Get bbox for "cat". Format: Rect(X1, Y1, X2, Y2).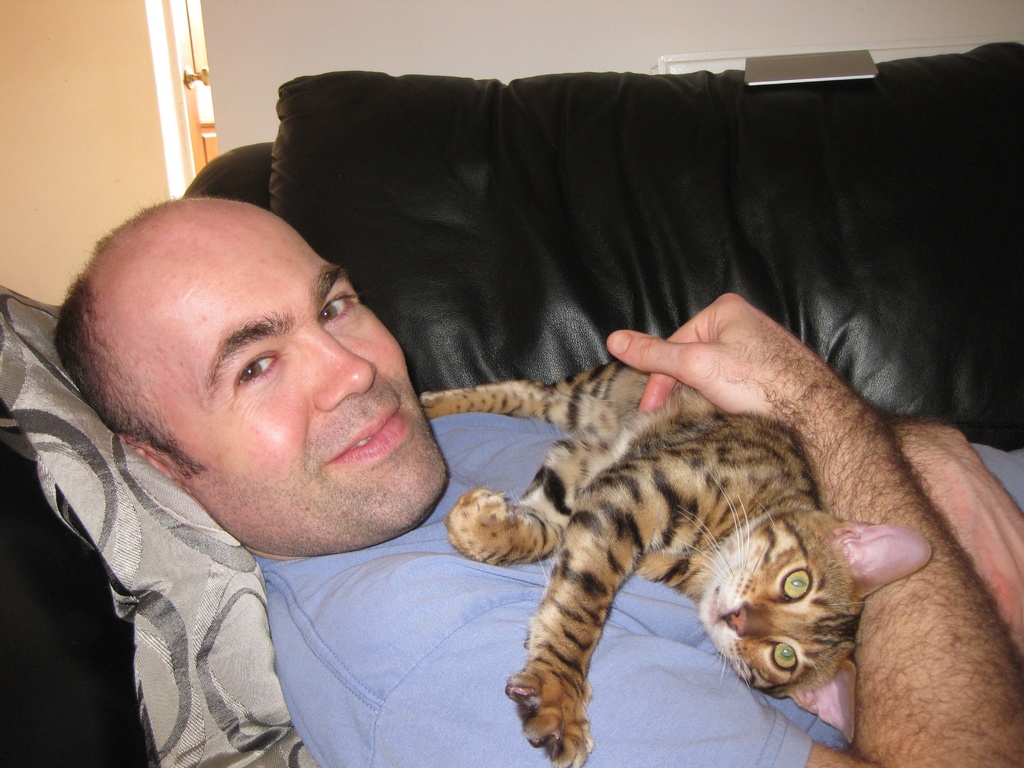
Rect(417, 359, 935, 767).
